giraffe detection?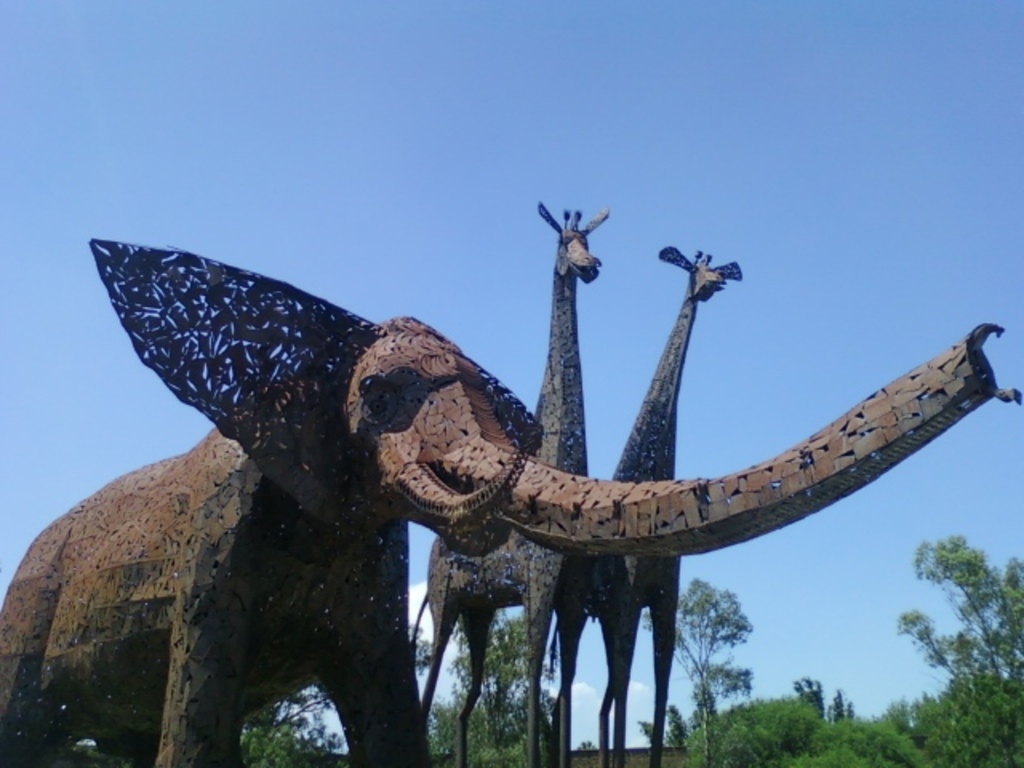
[554, 246, 744, 766]
